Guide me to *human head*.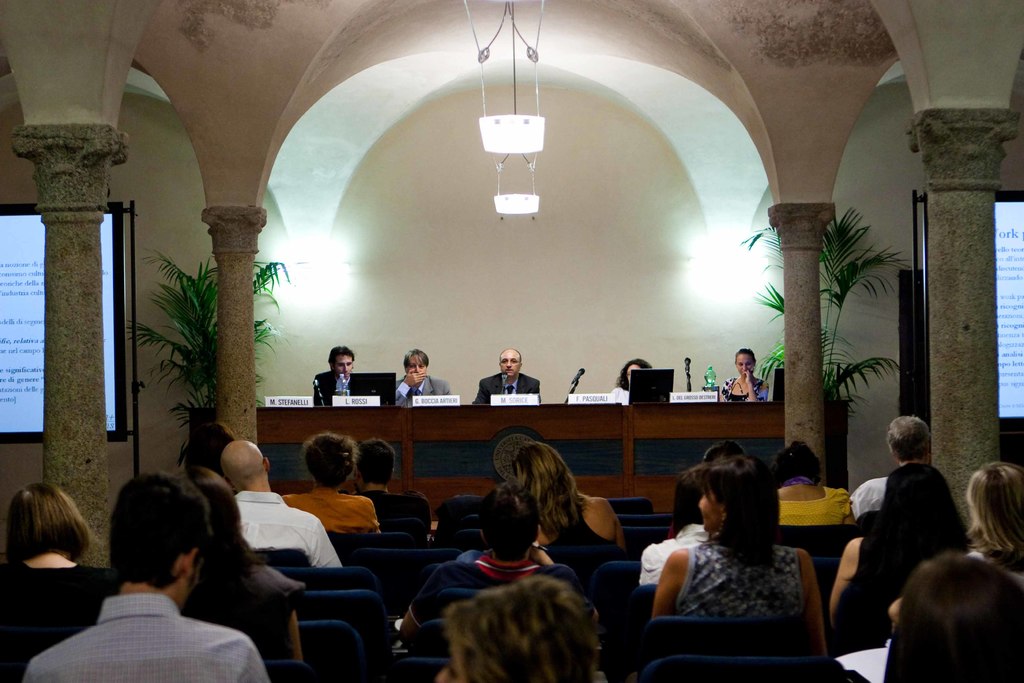
Guidance: rect(193, 420, 240, 470).
